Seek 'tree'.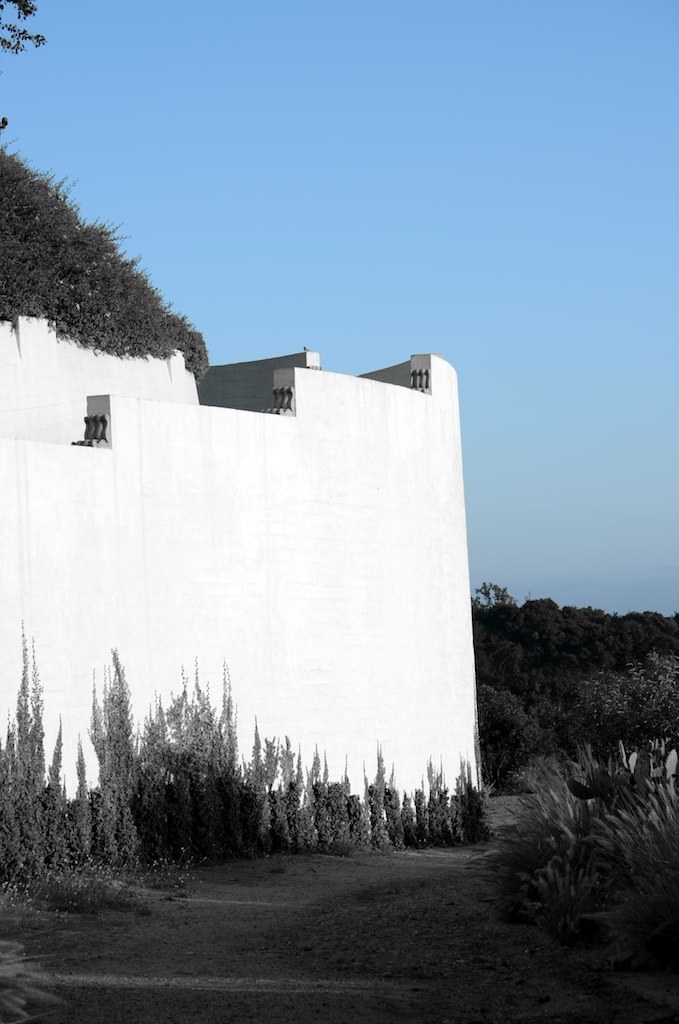
BBox(0, 3, 103, 156).
